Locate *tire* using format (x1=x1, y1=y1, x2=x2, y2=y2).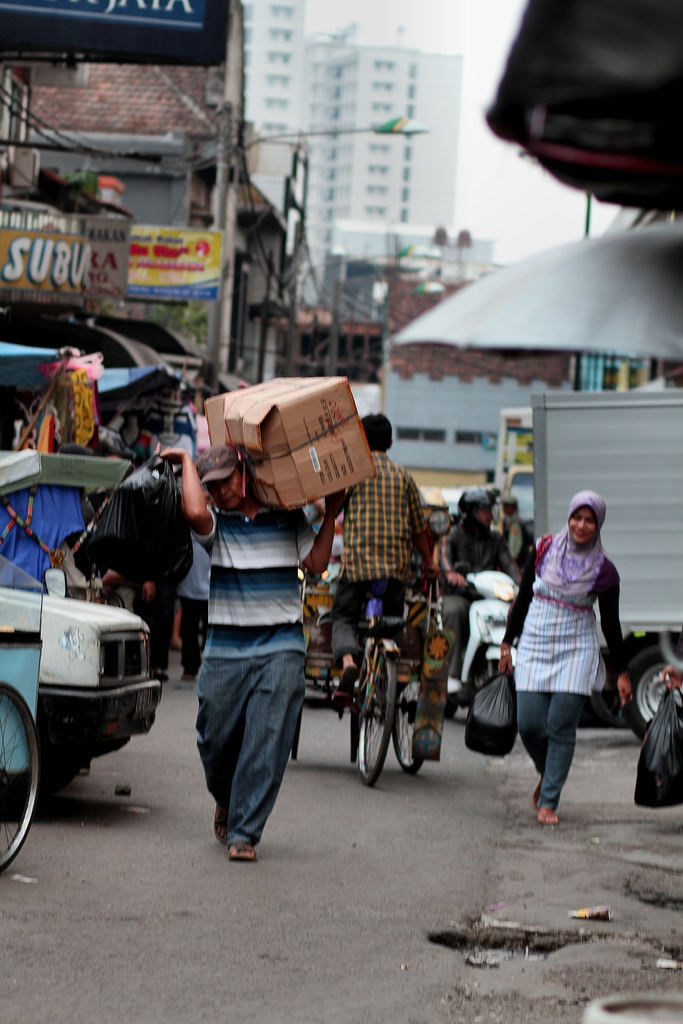
(x1=396, y1=673, x2=424, y2=778).
